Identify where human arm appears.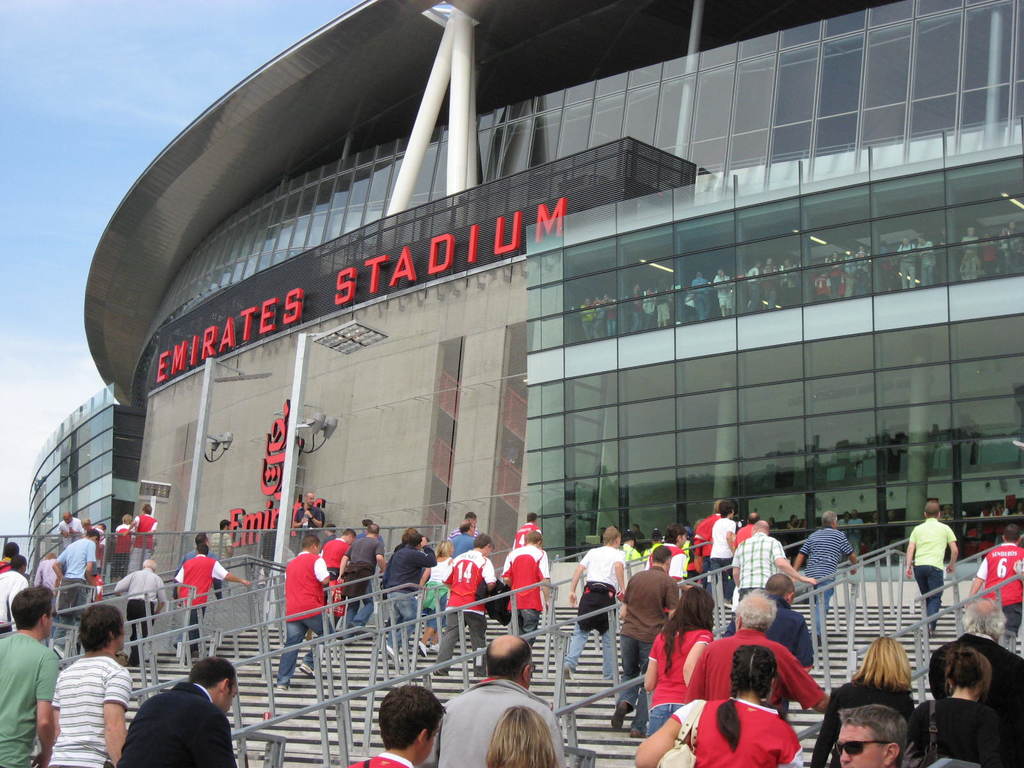
Appears at <box>415,538,434,570</box>.
